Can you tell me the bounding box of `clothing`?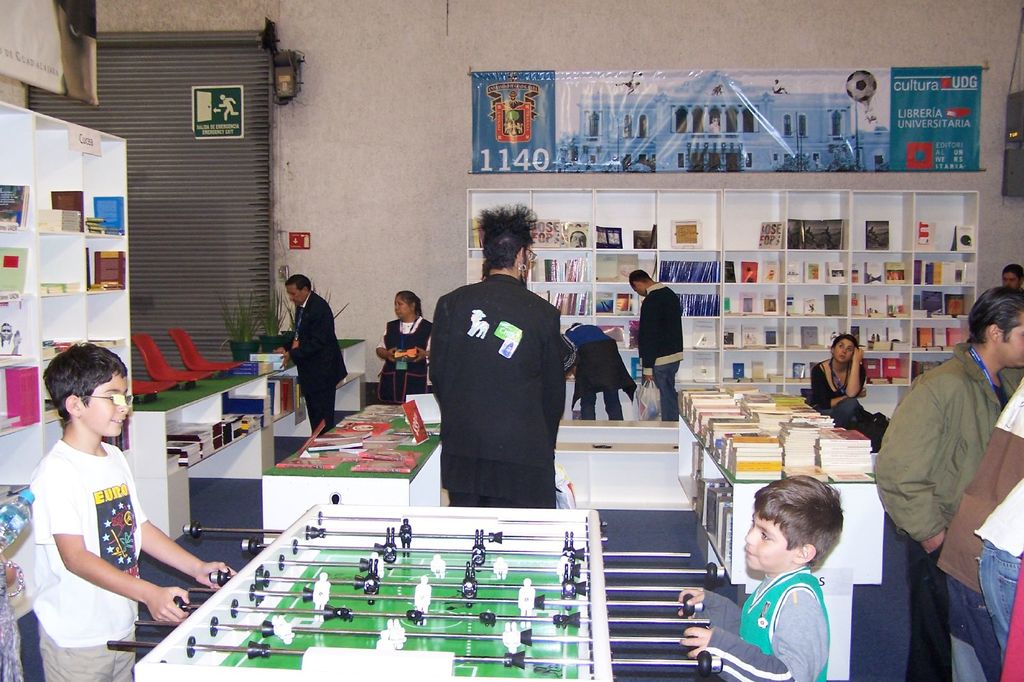
423/275/565/509.
